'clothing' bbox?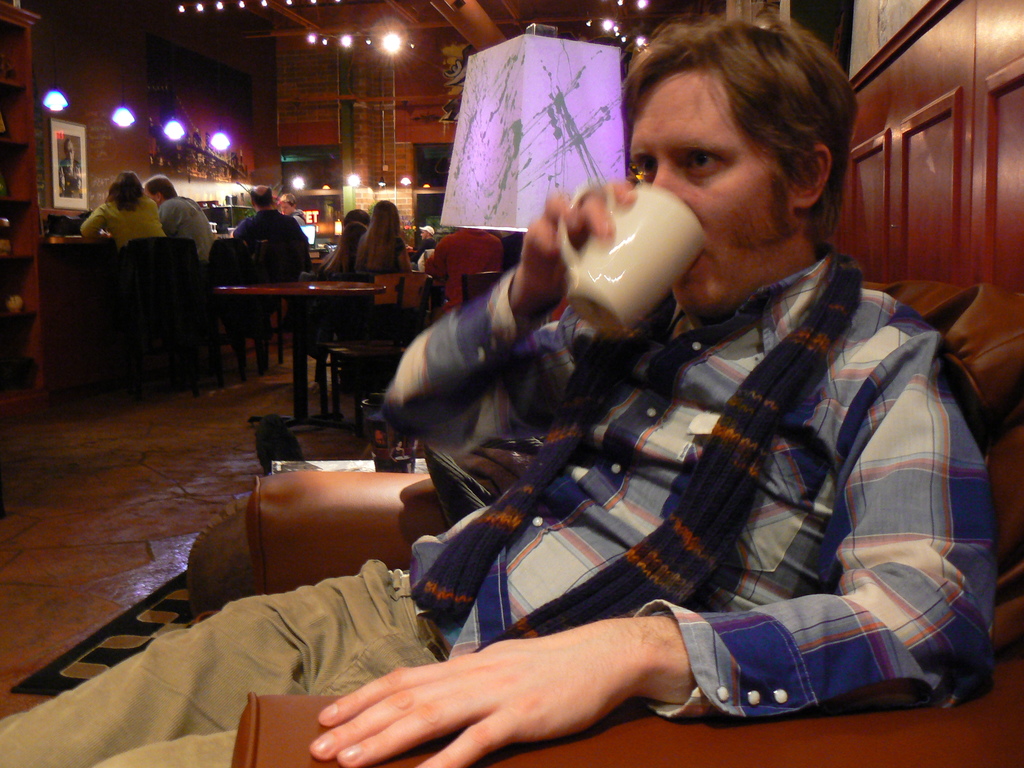
bbox=(412, 239, 438, 269)
